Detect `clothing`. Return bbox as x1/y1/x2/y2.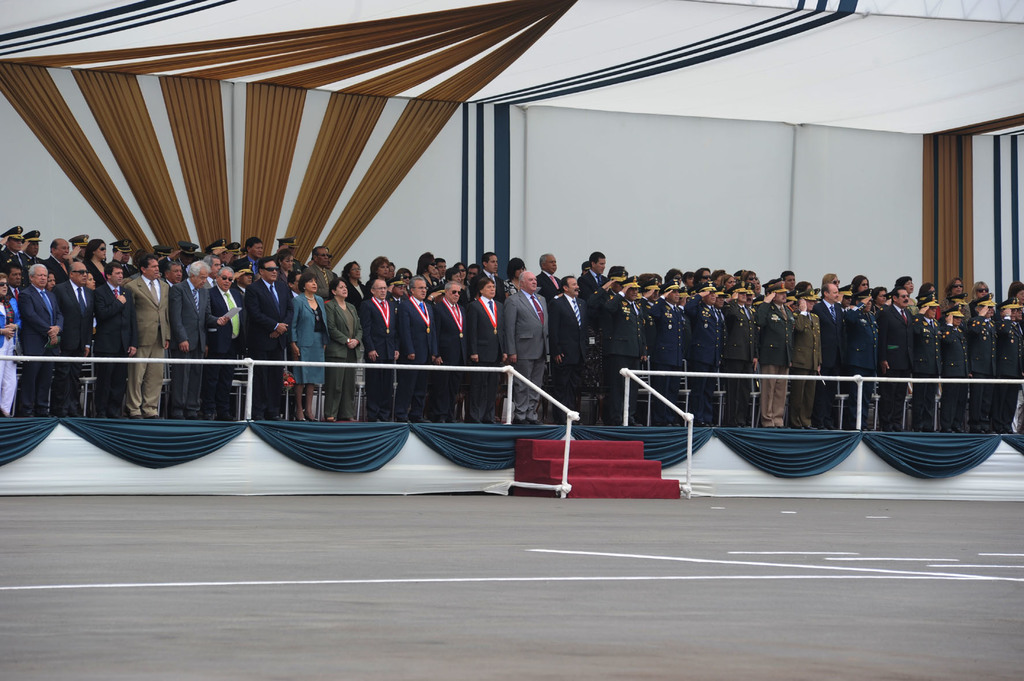
724/296/753/424.
